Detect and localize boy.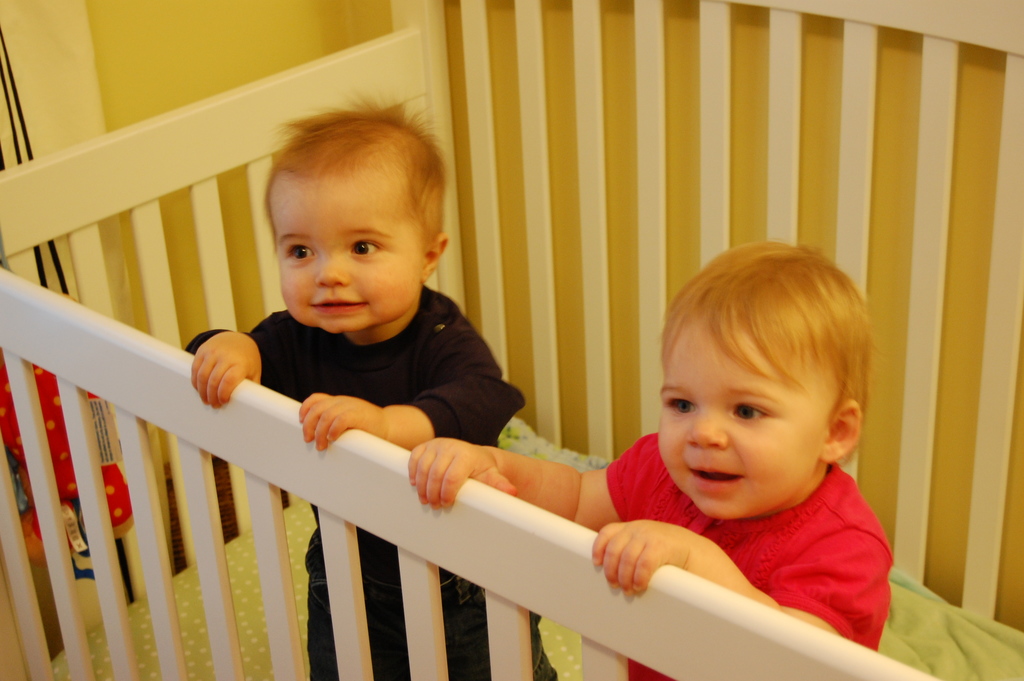
Localized at 407,238,892,680.
